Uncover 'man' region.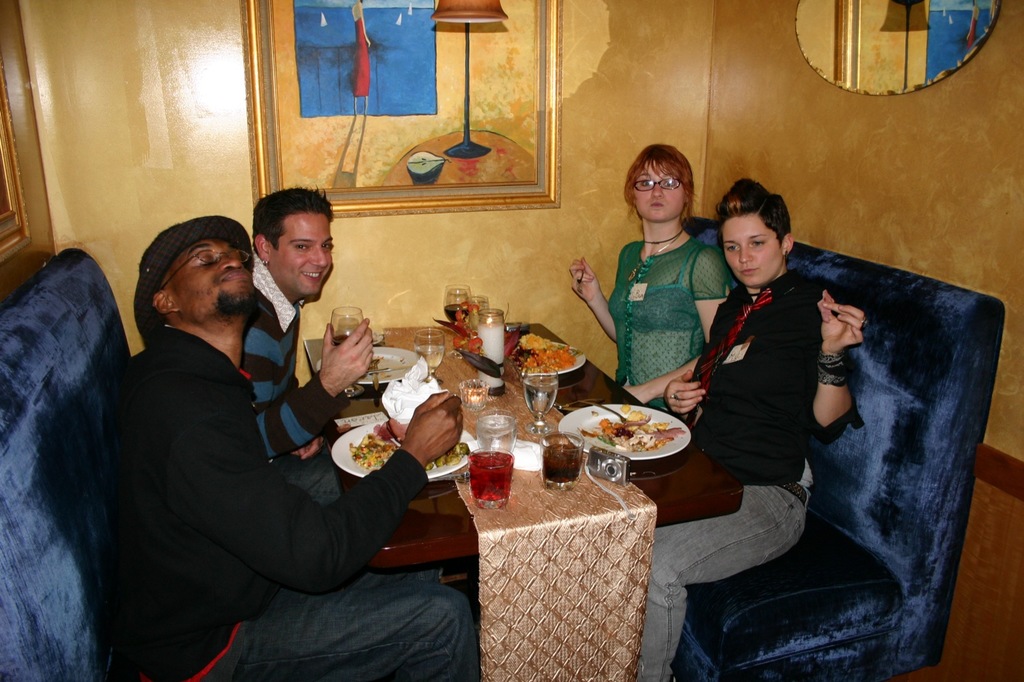
Uncovered: rect(110, 215, 474, 681).
